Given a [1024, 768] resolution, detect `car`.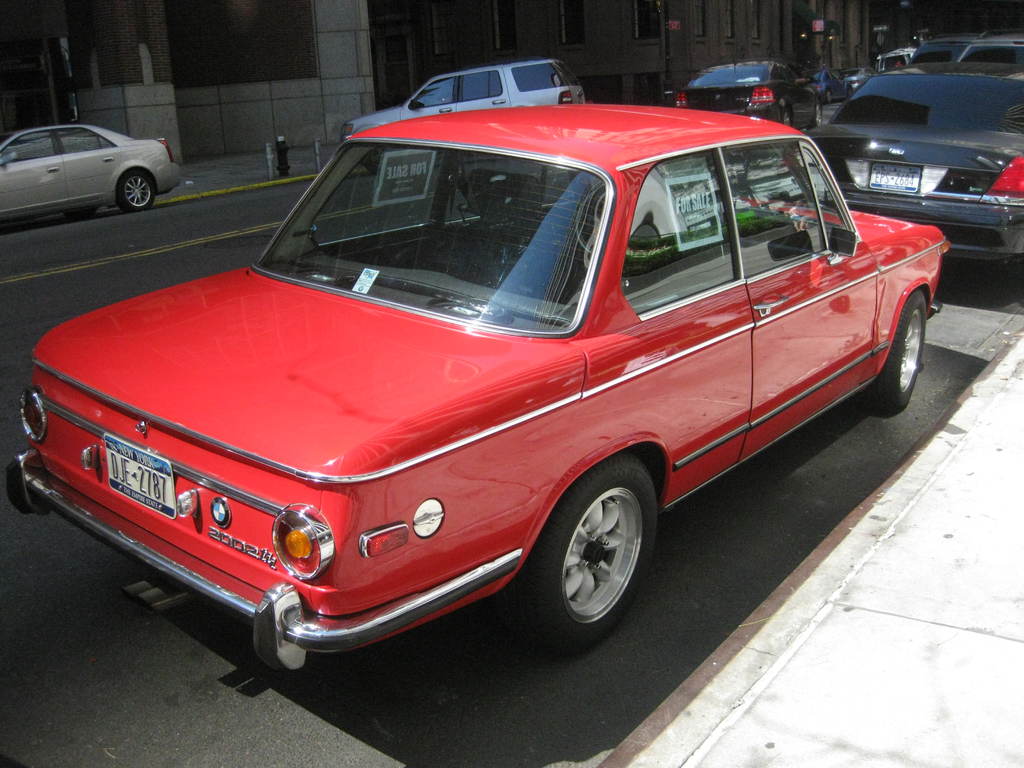
672, 53, 819, 132.
